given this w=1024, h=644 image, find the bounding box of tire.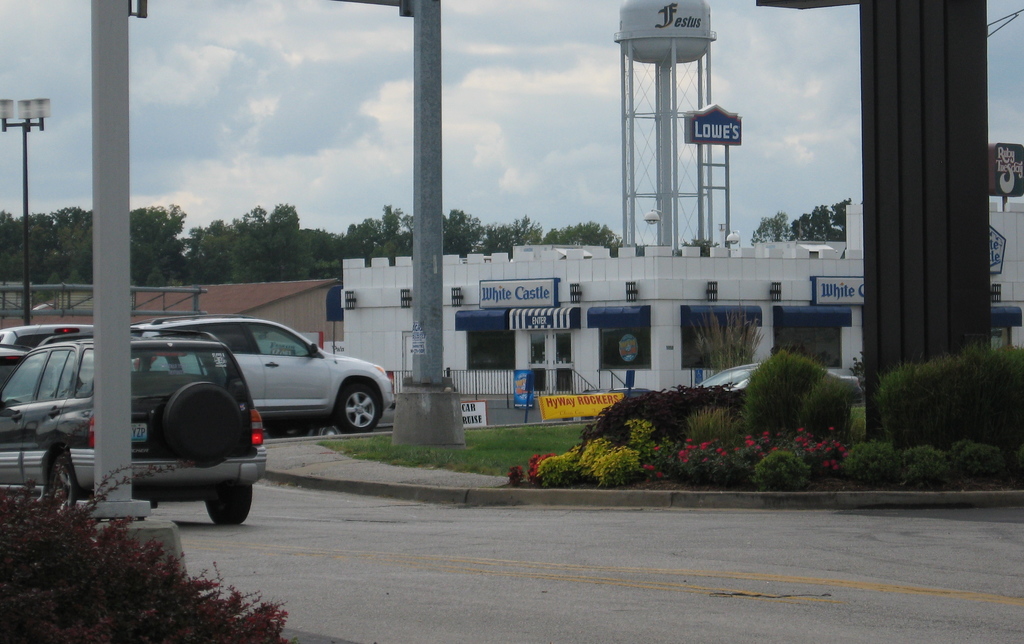
[45,452,77,510].
